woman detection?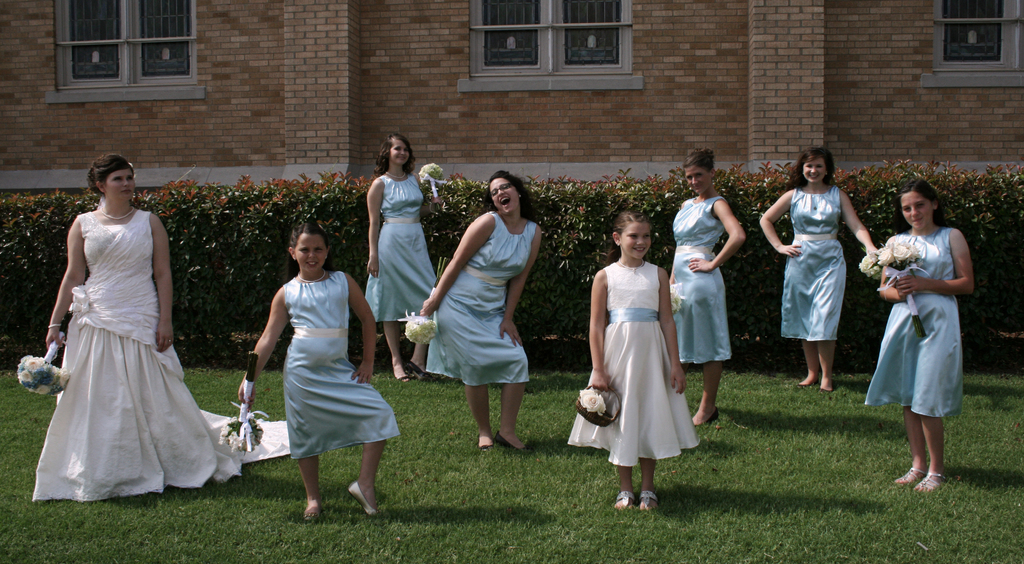
31:148:218:507
